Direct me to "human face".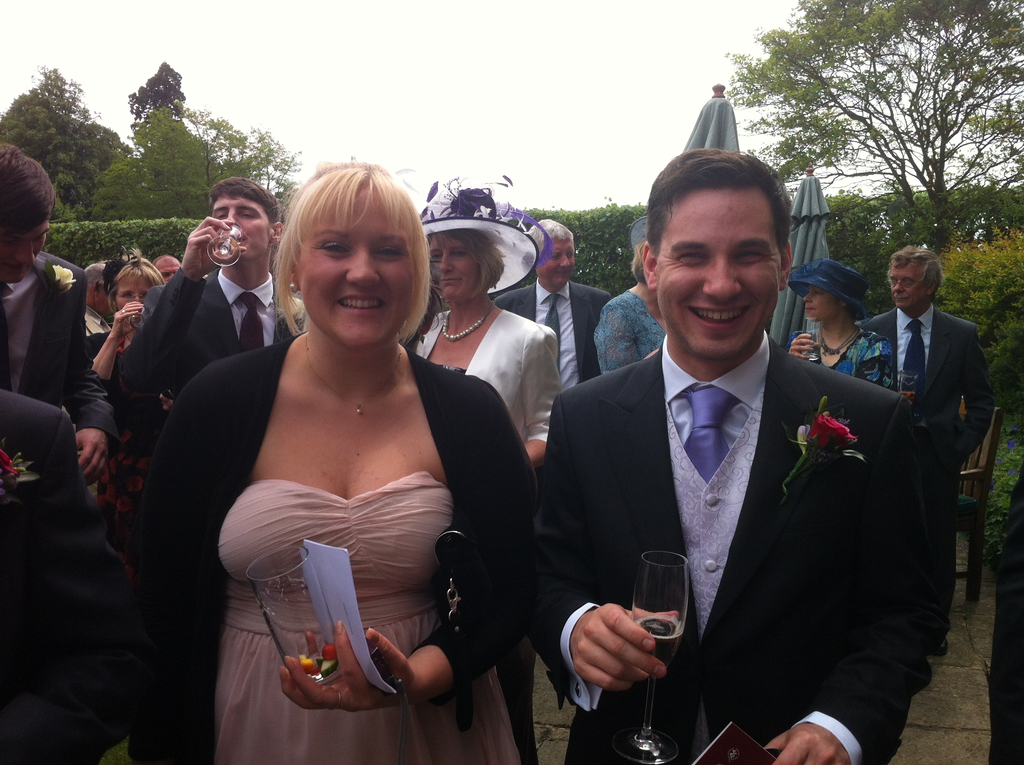
Direction: Rect(892, 262, 929, 308).
